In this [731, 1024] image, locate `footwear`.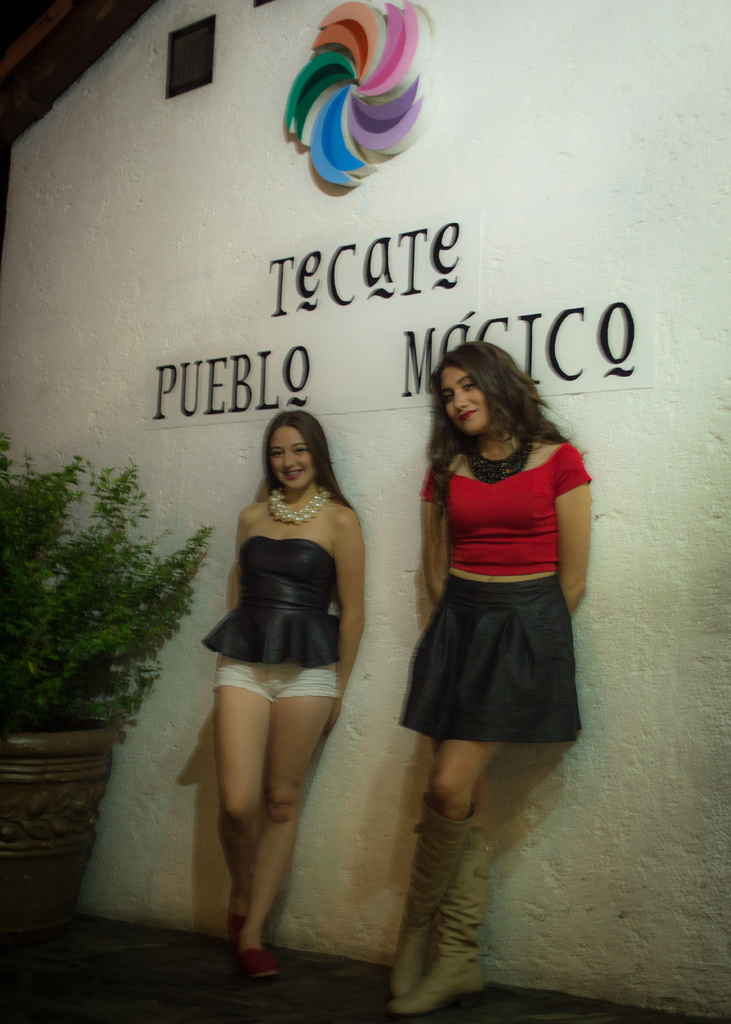
Bounding box: l=205, t=918, r=250, b=961.
